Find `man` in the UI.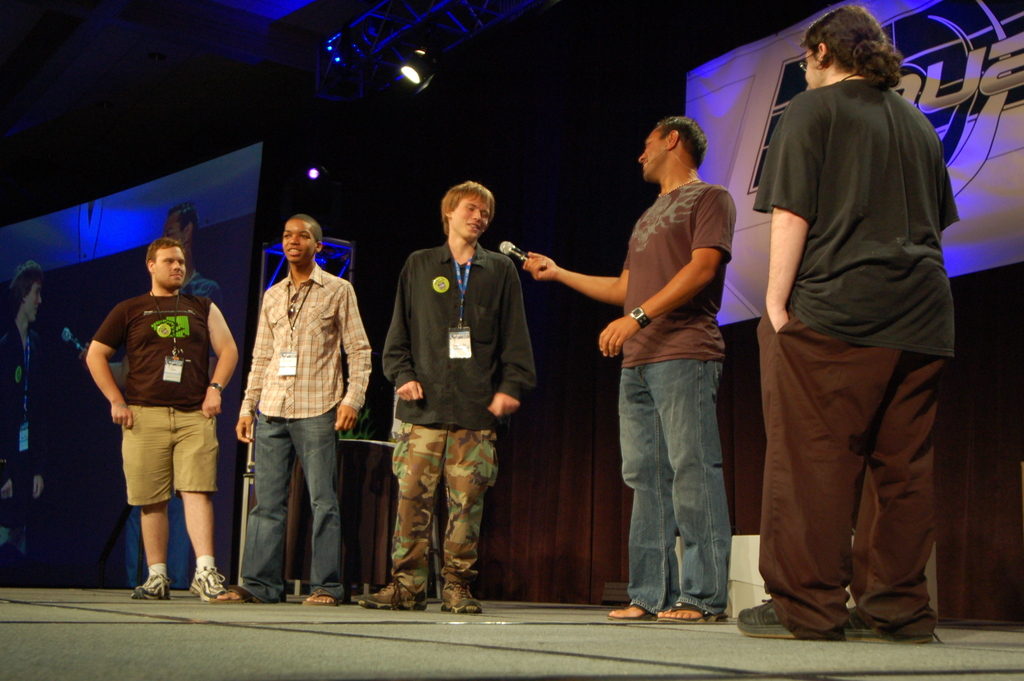
UI element at (85,240,235,597).
